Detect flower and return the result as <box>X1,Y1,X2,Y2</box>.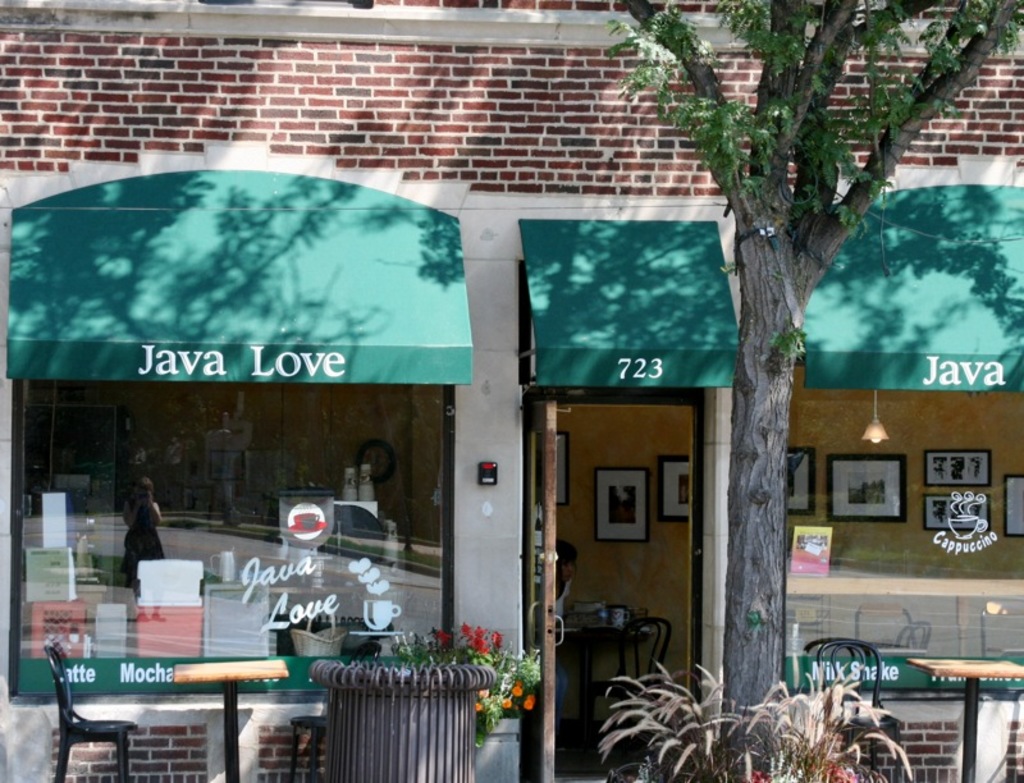
<box>454,623,470,631</box>.
